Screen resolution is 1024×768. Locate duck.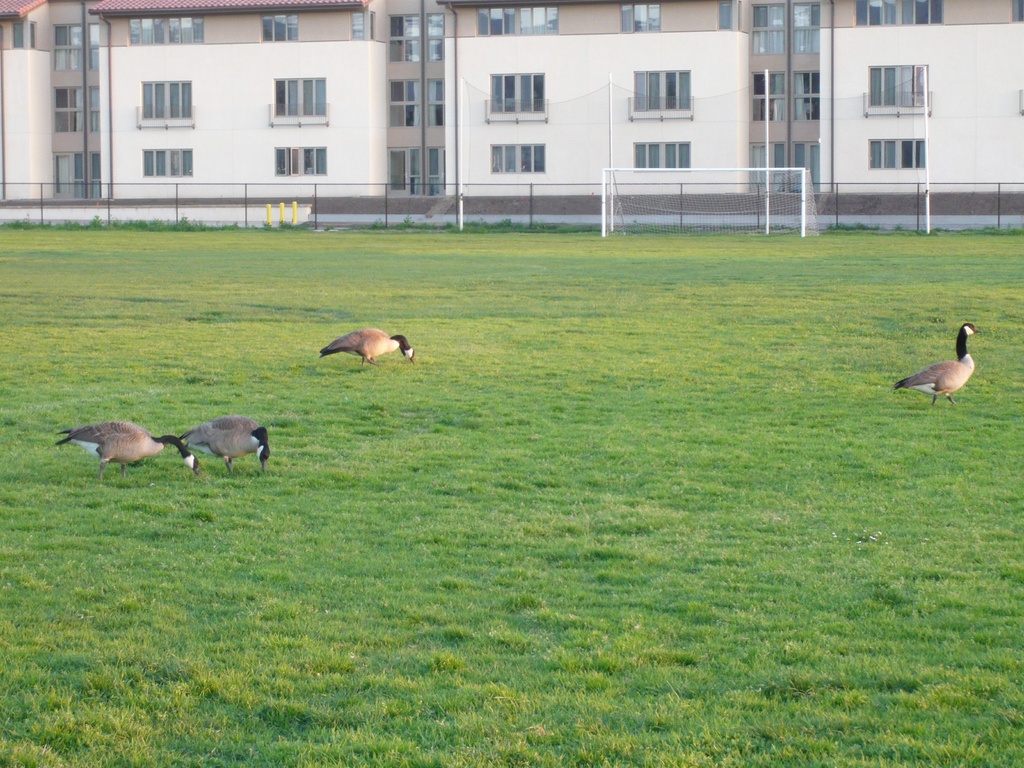
<region>170, 414, 271, 479</region>.
